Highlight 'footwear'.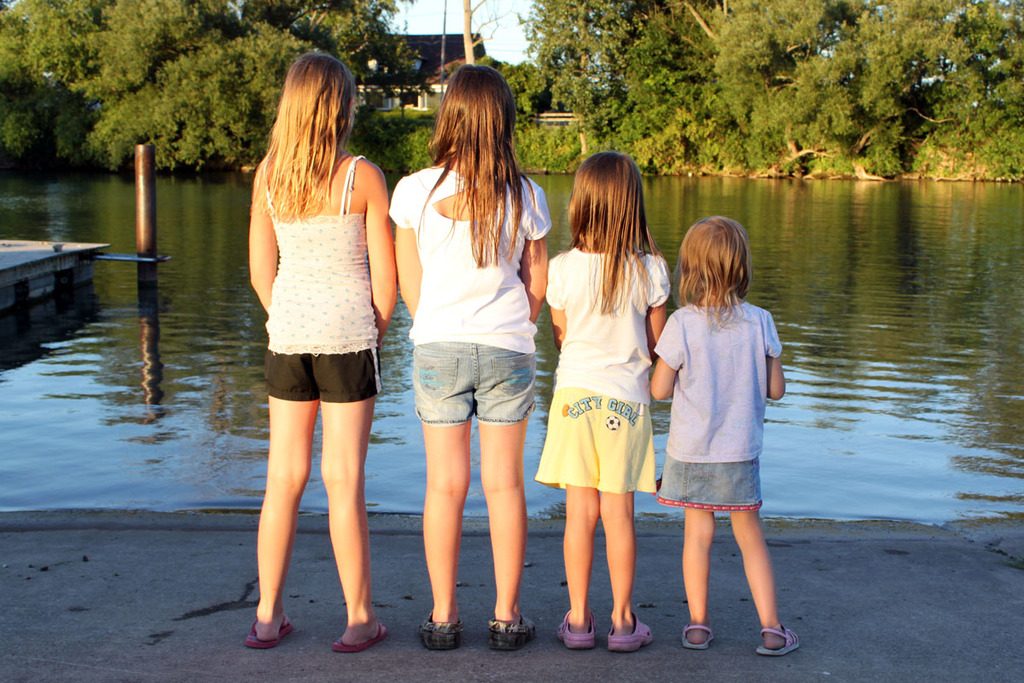
Highlighted region: <bbox>410, 587, 468, 657</bbox>.
